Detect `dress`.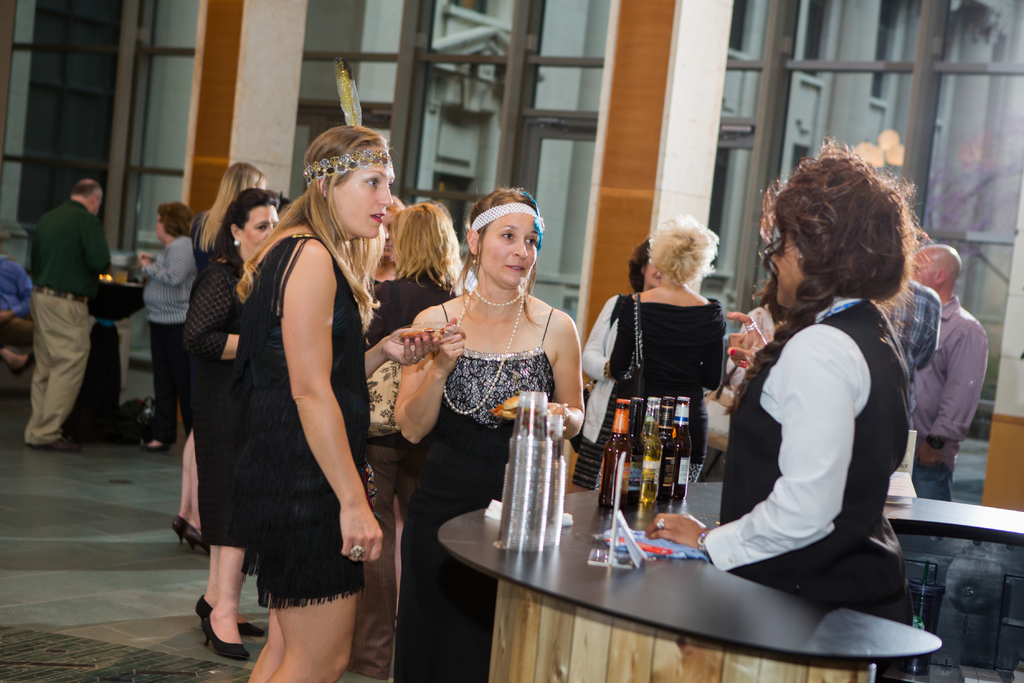
Detected at left=235, top=235, right=362, bottom=614.
